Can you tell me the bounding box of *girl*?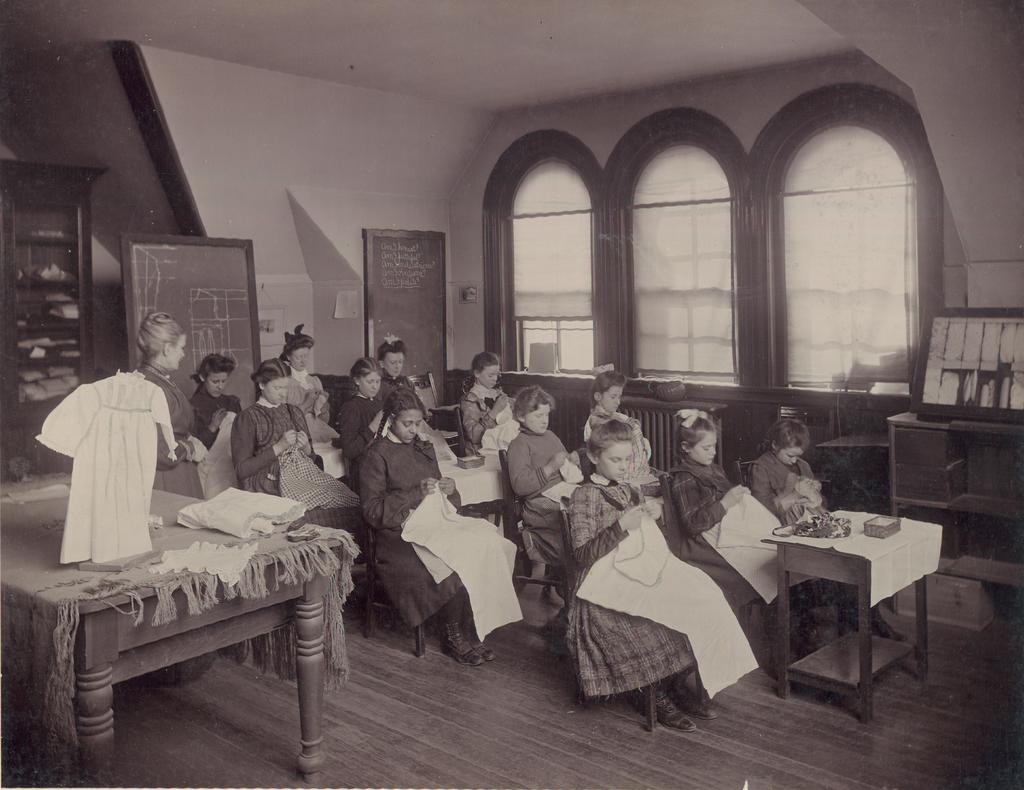
crop(234, 359, 371, 563).
